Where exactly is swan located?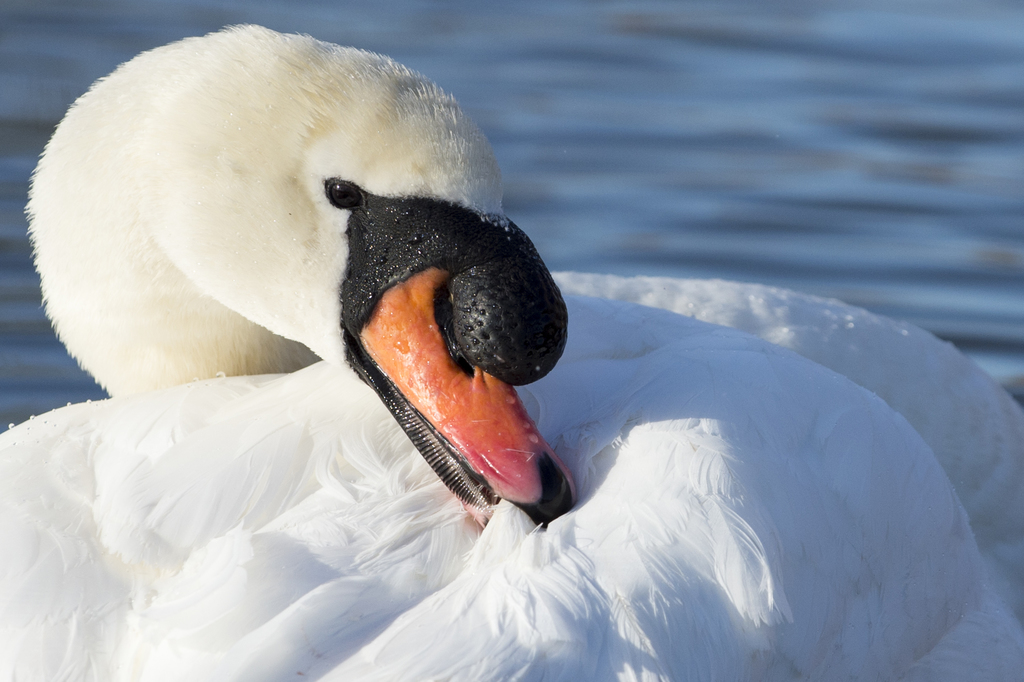
Its bounding box is (left=24, top=20, right=1023, bottom=629).
